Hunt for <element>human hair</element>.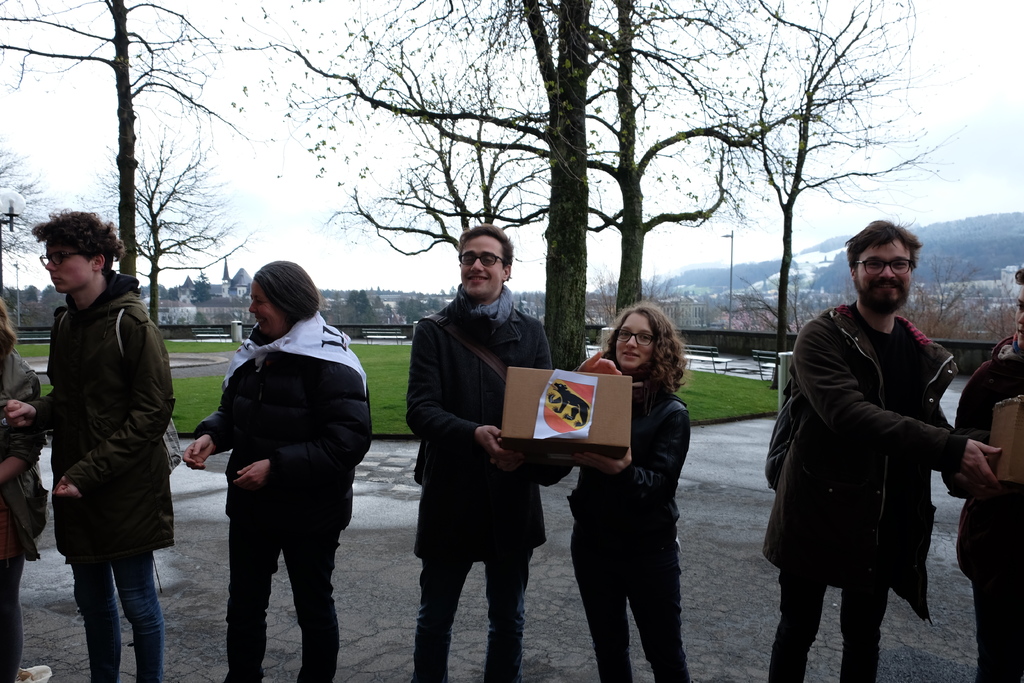
Hunted down at box(611, 306, 692, 400).
